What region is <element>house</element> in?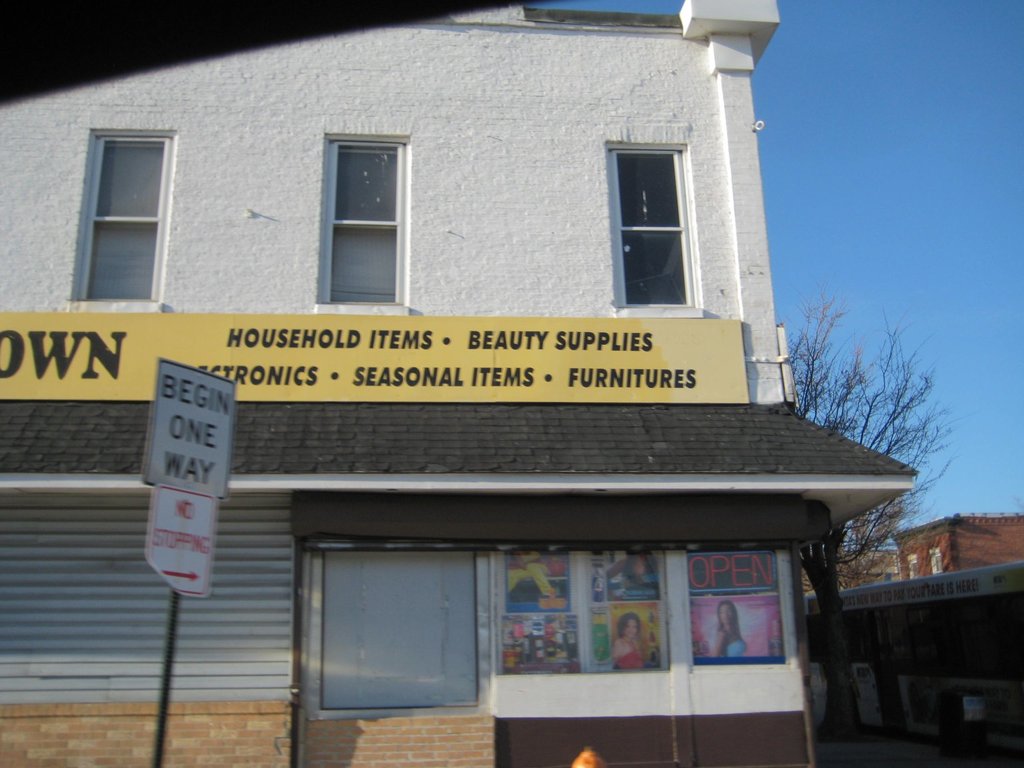
<bbox>799, 553, 1023, 741</bbox>.
